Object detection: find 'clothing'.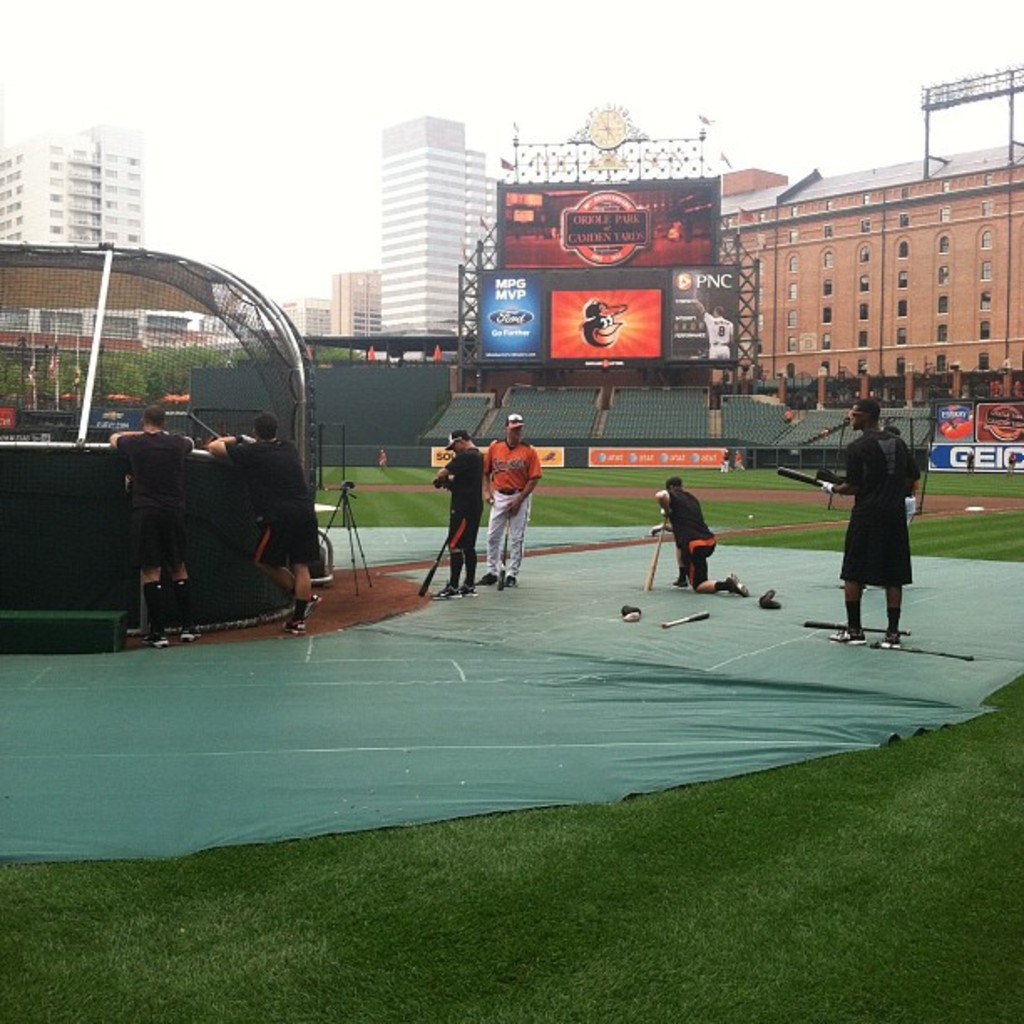
[221, 440, 320, 567].
